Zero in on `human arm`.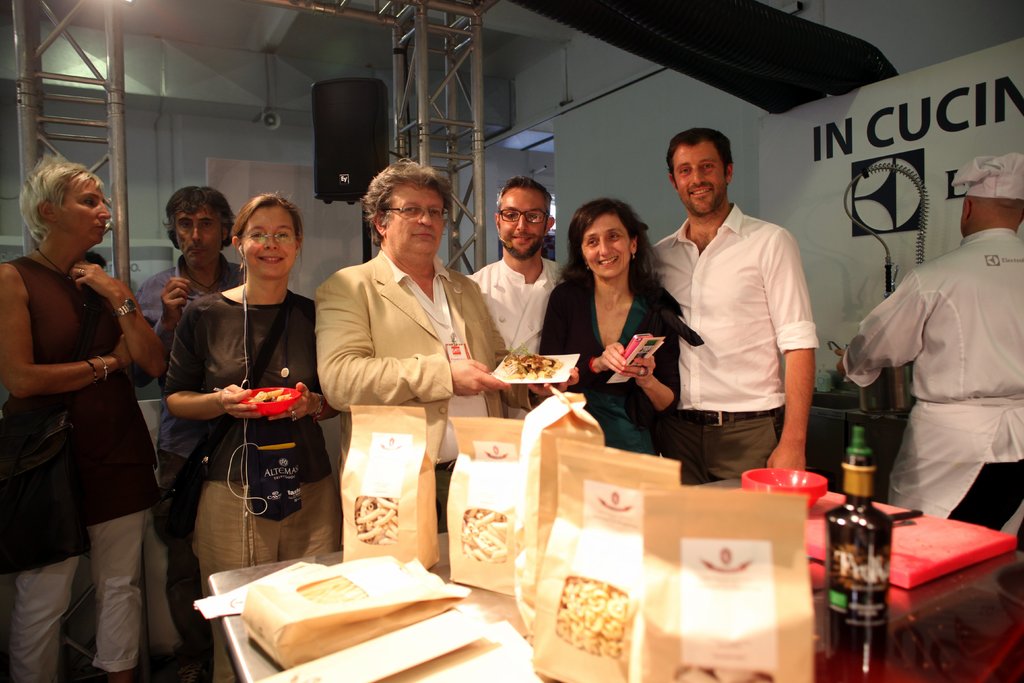
Zeroed in: [left=749, top=217, right=827, bottom=488].
